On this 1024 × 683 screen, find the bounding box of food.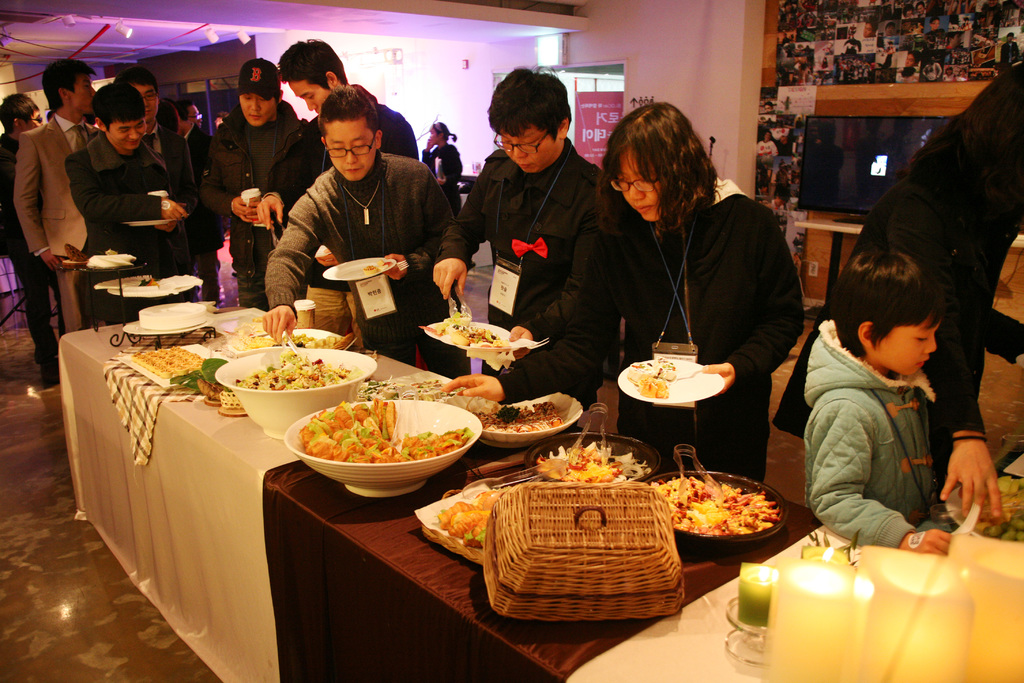
Bounding box: Rect(361, 263, 380, 279).
